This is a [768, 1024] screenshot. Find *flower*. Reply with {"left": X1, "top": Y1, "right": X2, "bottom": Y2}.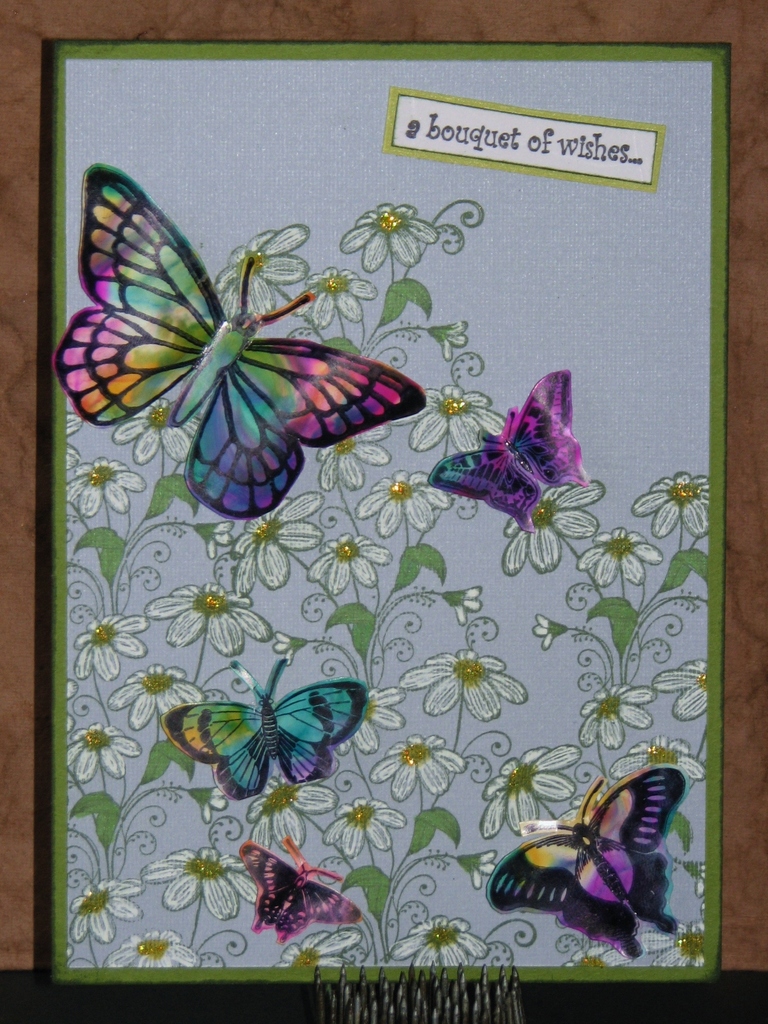
{"left": 100, "top": 659, "right": 204, "bottom": 729}.
